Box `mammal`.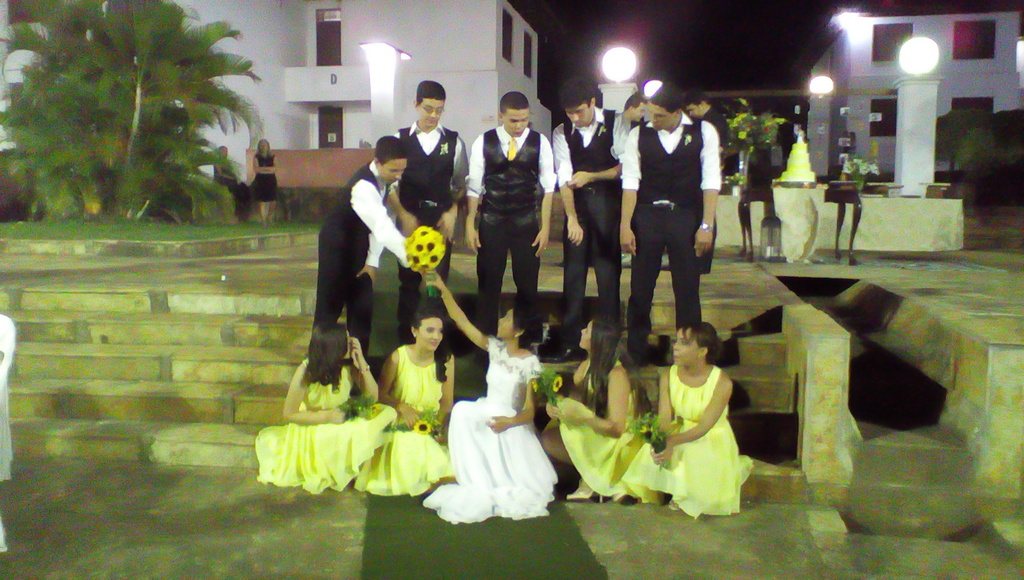
bbox(461, 95, 561, 353).
